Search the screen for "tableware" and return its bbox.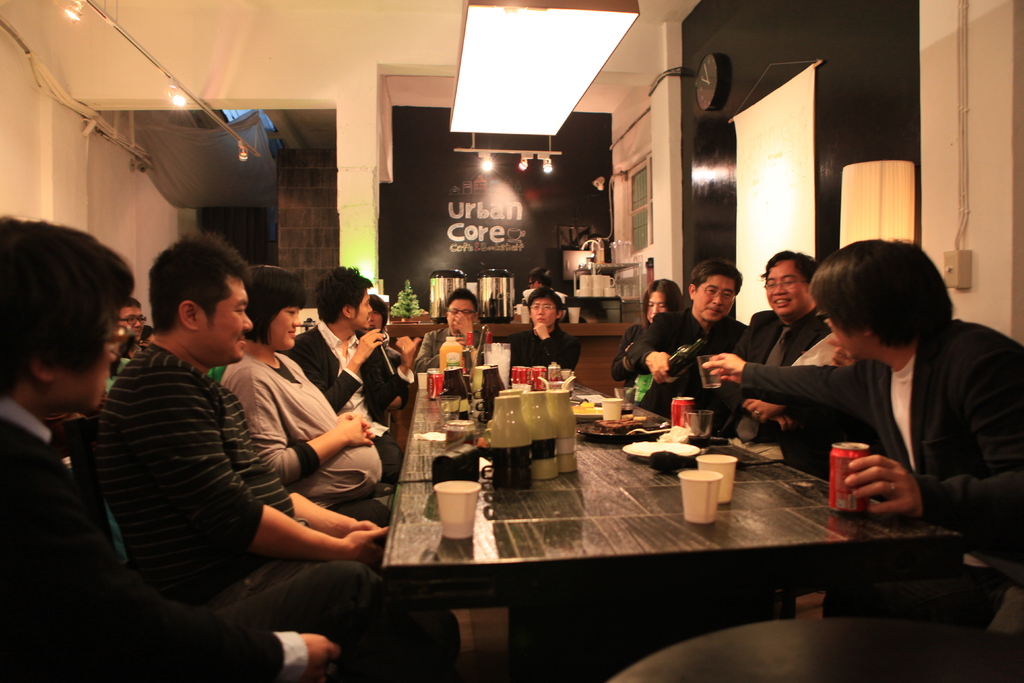
Found: (628,440,694,459).
